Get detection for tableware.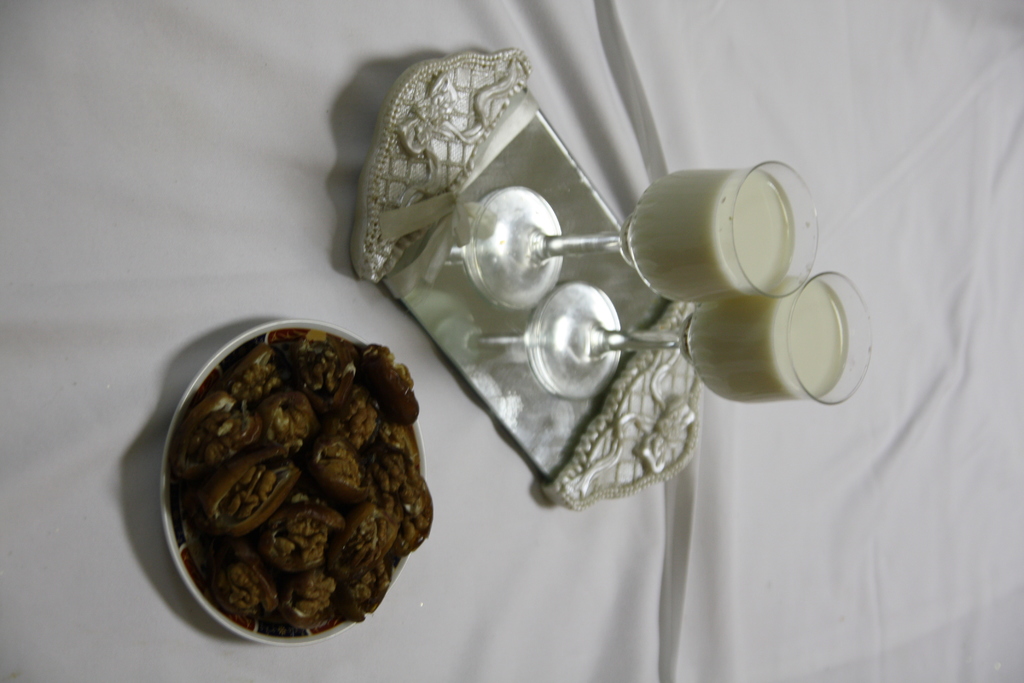
Detection: left=526, top=269, right=875, bottom=410.
